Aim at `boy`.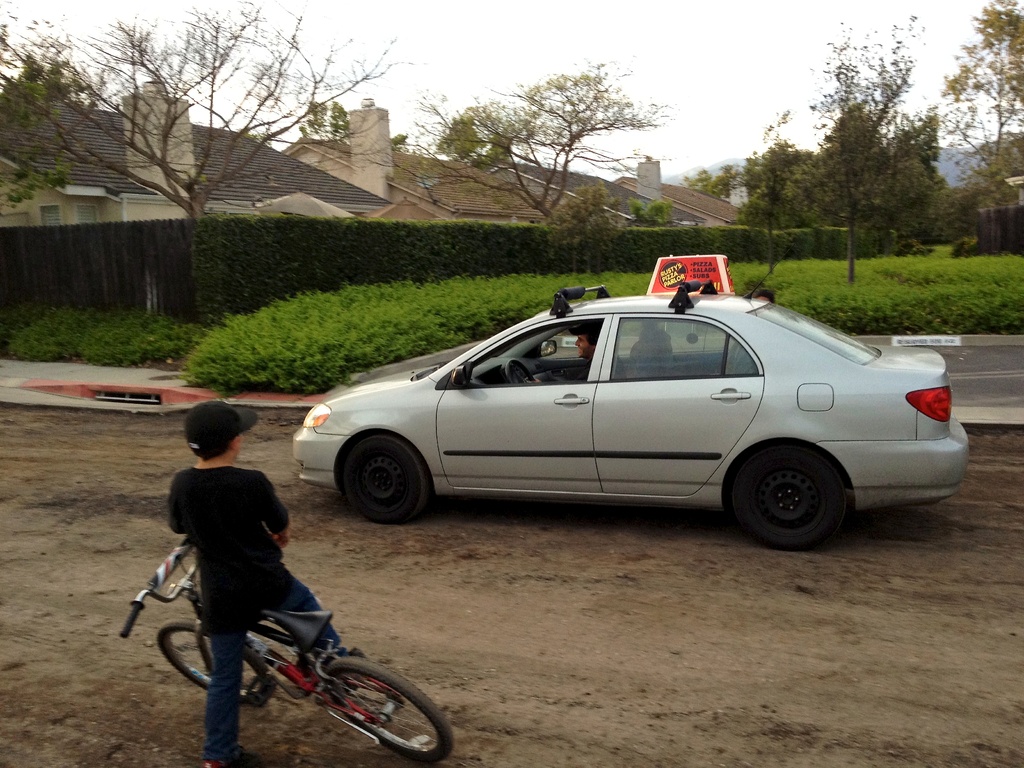
Aimed at <bbox>129, 424, 388, 748</bbox>.
